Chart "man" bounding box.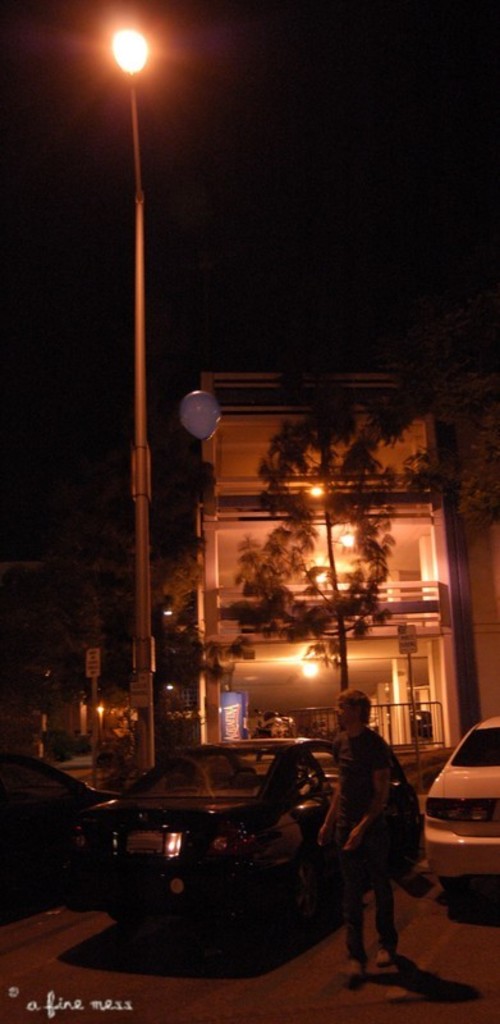
Charted: <box>312,685,423,988</box>.
